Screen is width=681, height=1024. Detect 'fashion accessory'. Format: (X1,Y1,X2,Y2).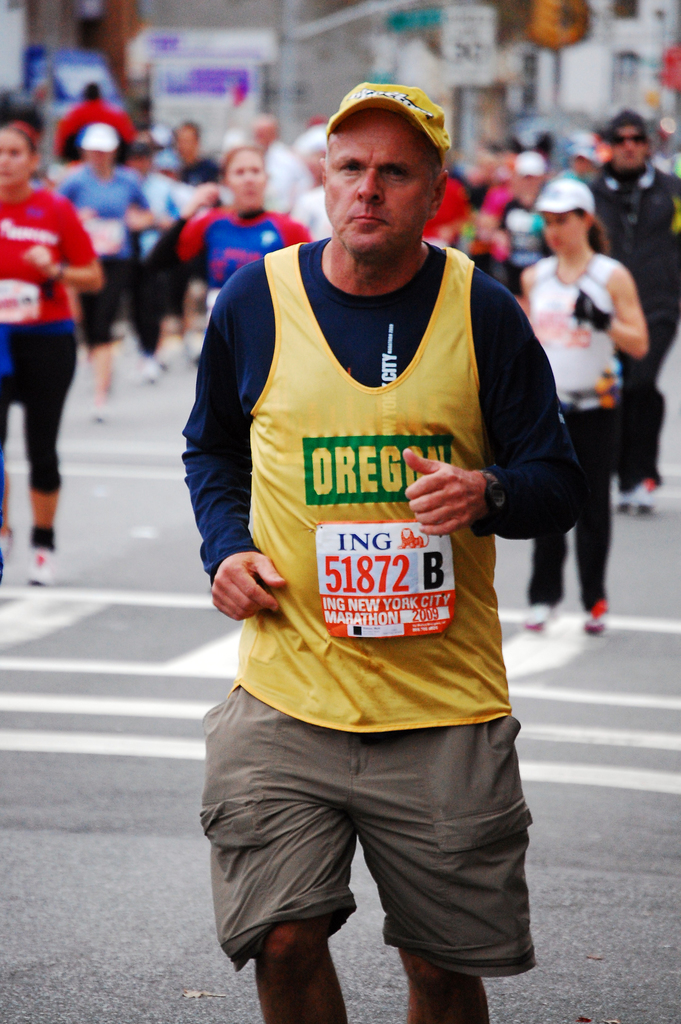
(325,83,456,155).
